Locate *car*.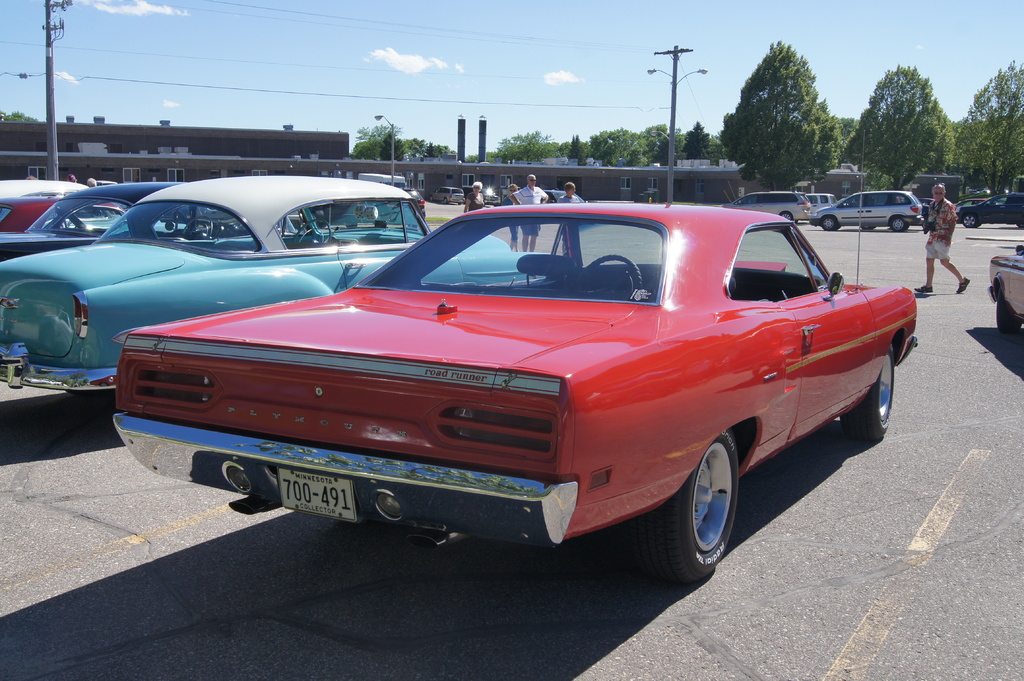
Bounding box: pyautogui.locateOnScreen(0, 174, 547, 408).
